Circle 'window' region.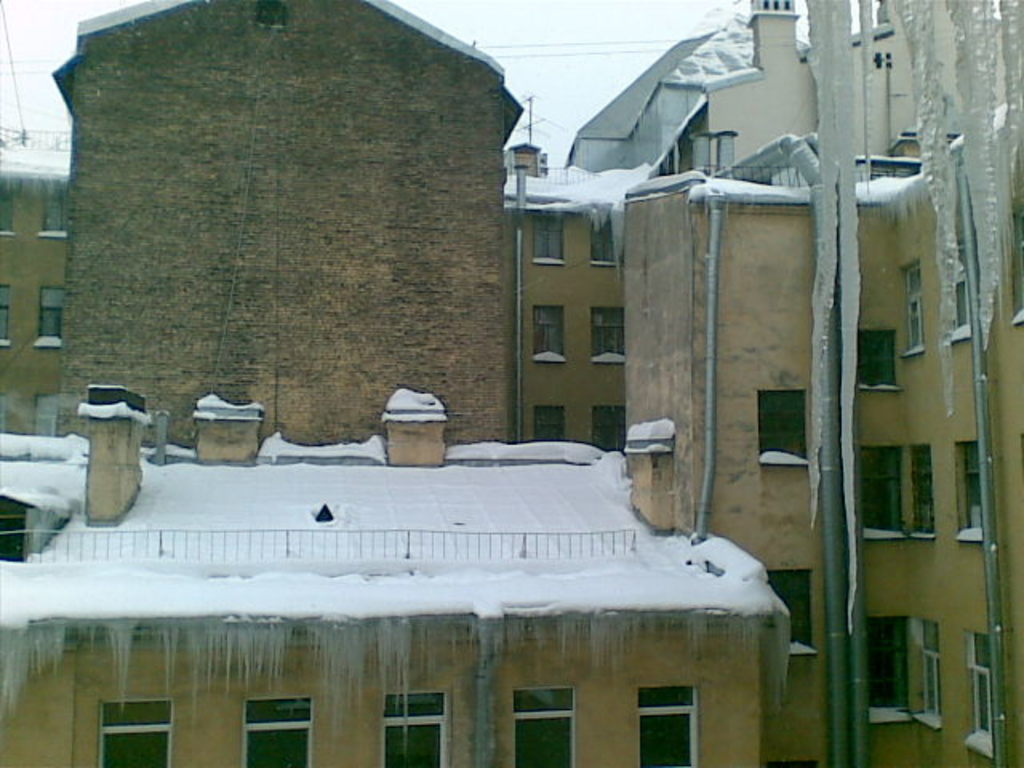
Region: <region>902, 254, 926, 346</region>.
